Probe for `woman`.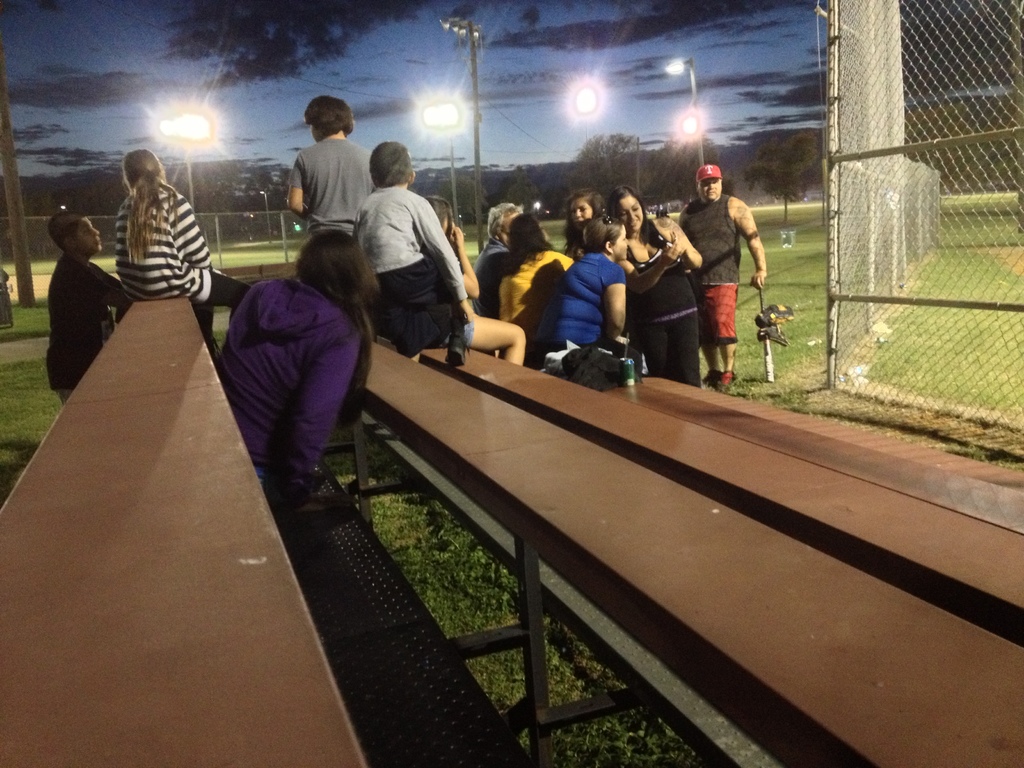
Probe result: (left=204, top=197, right=378, bottom=507).
